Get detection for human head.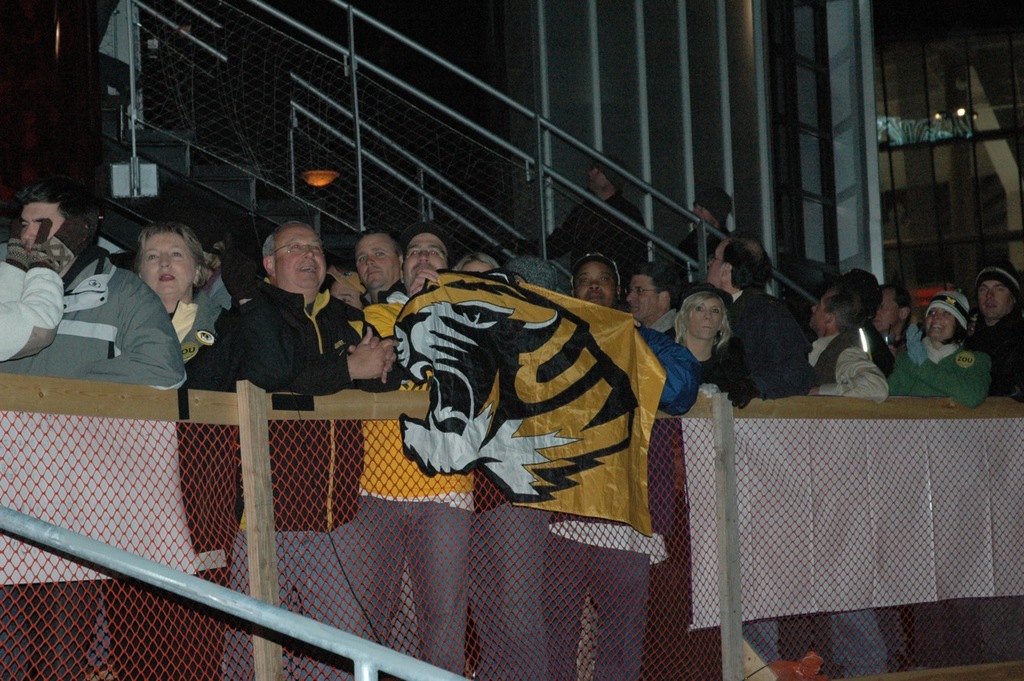
Detection: <bbox>503, 255, 556, 291</bbox>.
